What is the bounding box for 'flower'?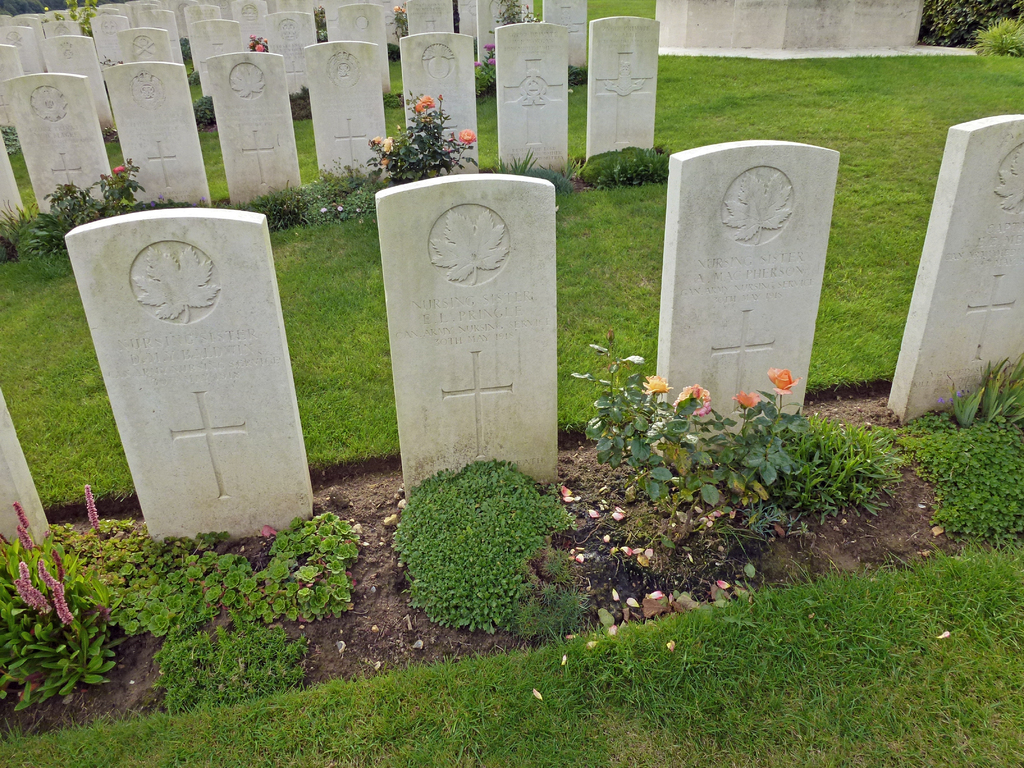
box=[369, 136, 382, 145].
